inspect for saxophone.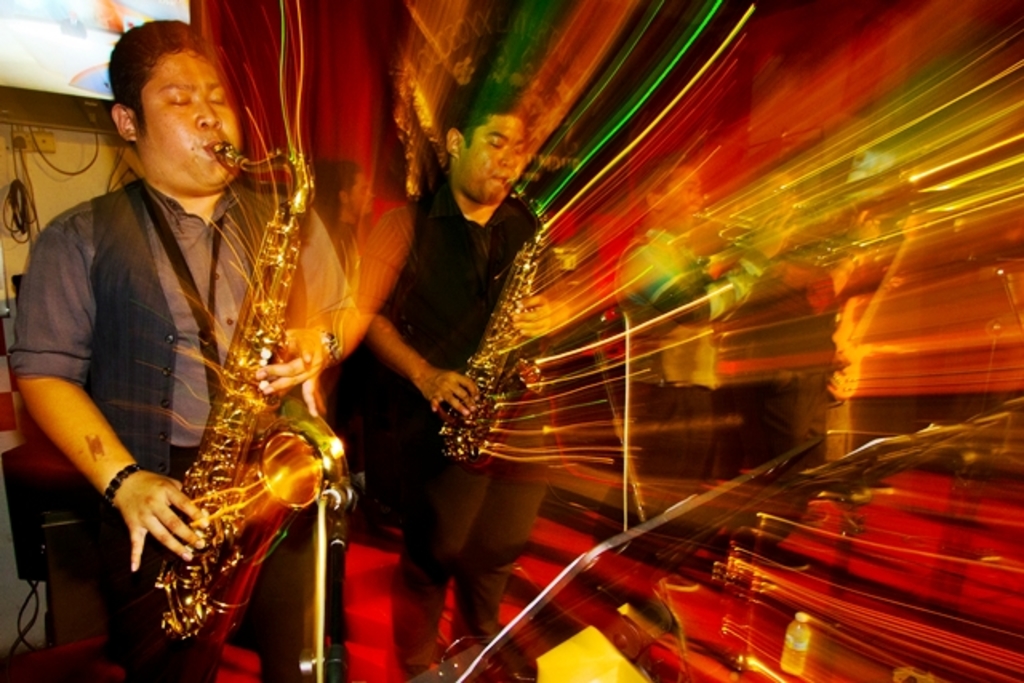
Inspection: bbox=[115, 133, 339, 645].
